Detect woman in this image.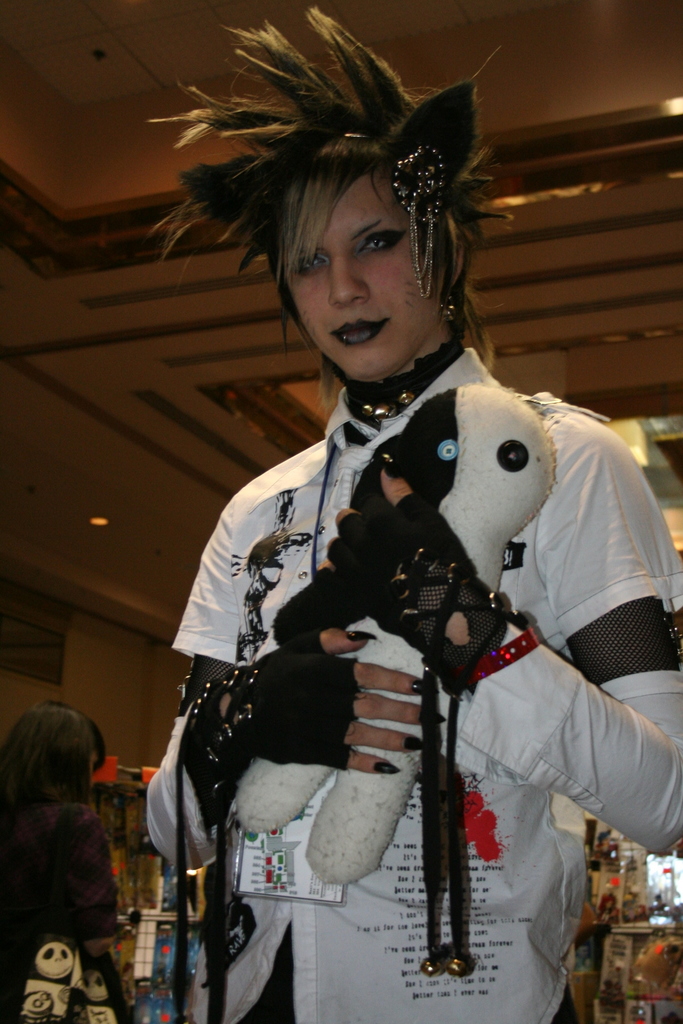
Detection: [left=0, top=699, right=135, bottom=1023].
